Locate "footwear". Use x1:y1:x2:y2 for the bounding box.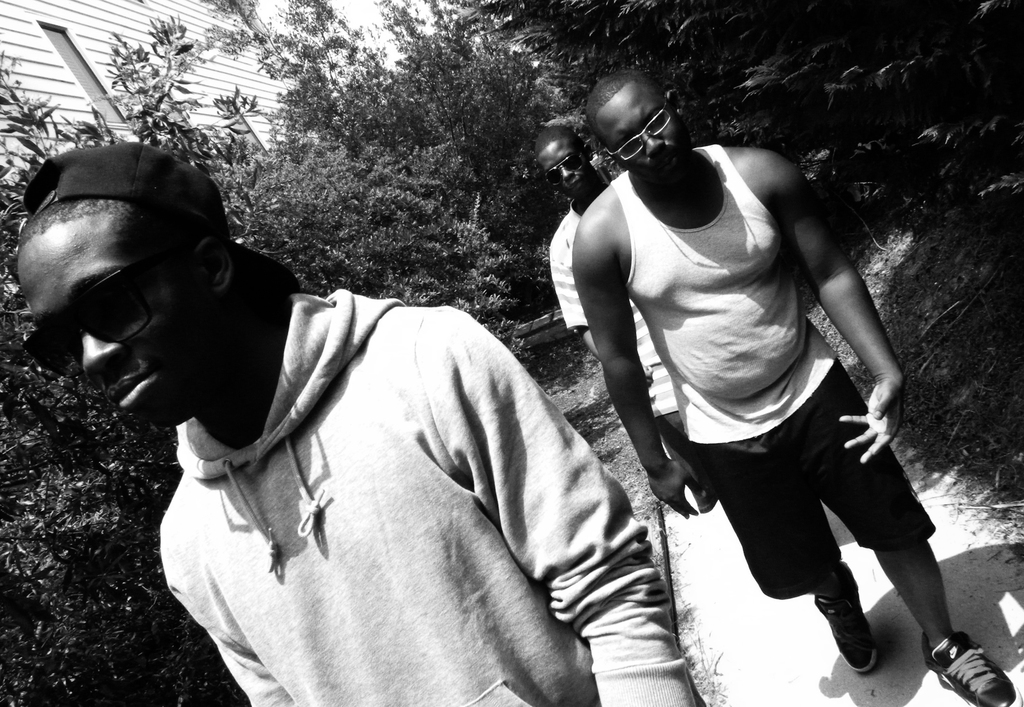
921:630:1022:706.
